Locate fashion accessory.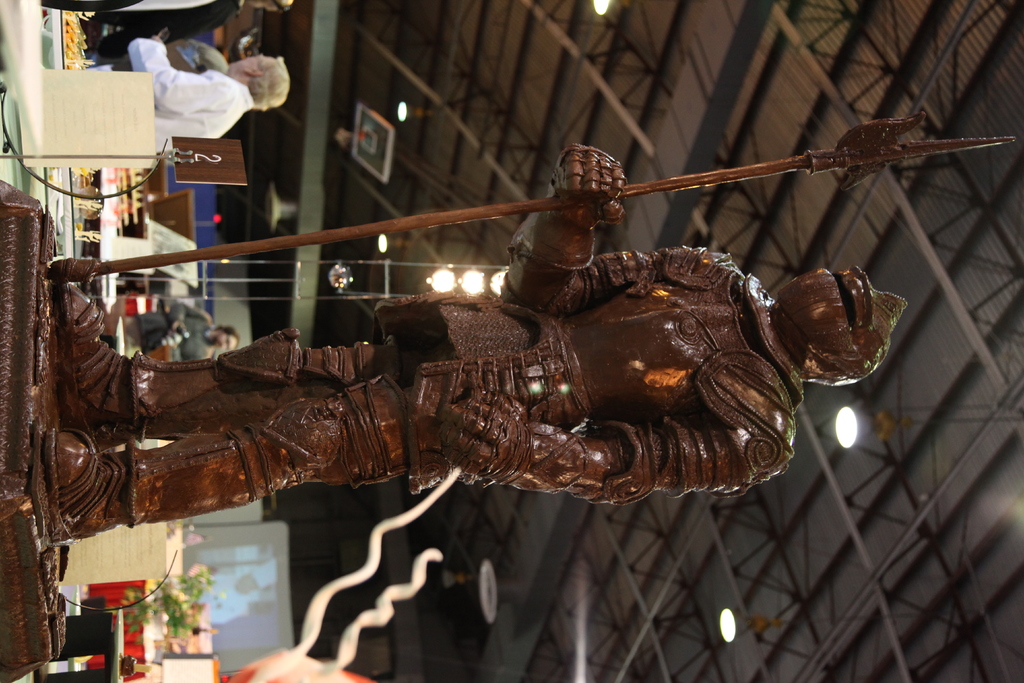
Bounding box: (left=61, top=278, right=291, bottom=437).
